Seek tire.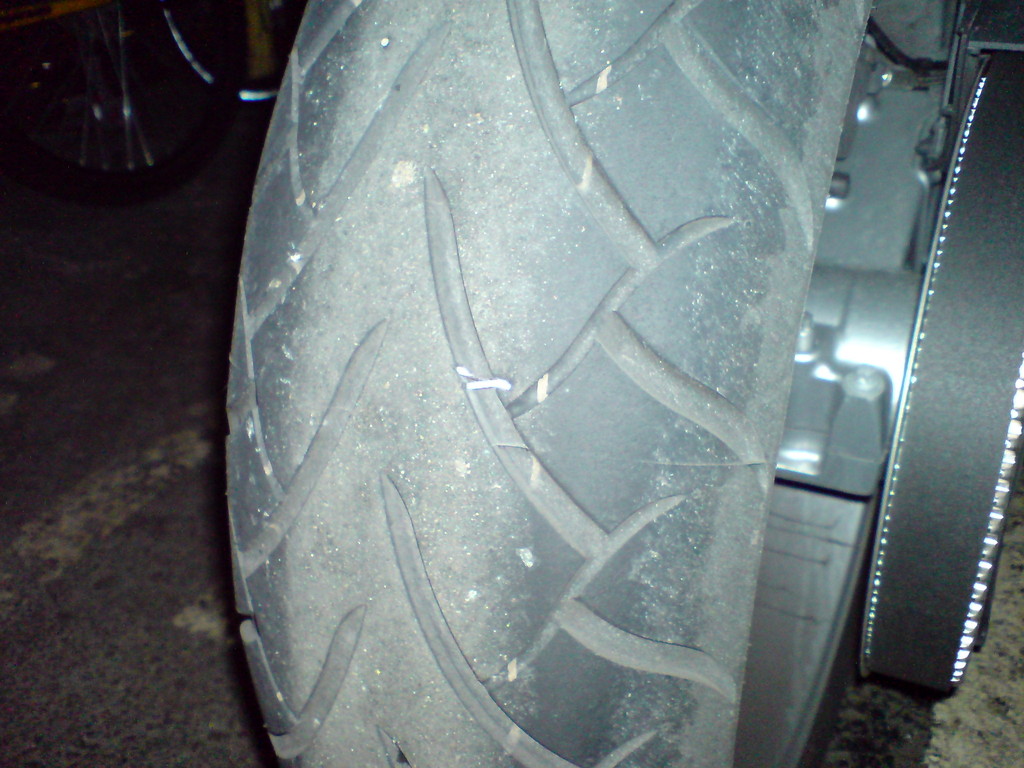
pyautogui.locateOnScreen(227, 0, 1023, 767).
